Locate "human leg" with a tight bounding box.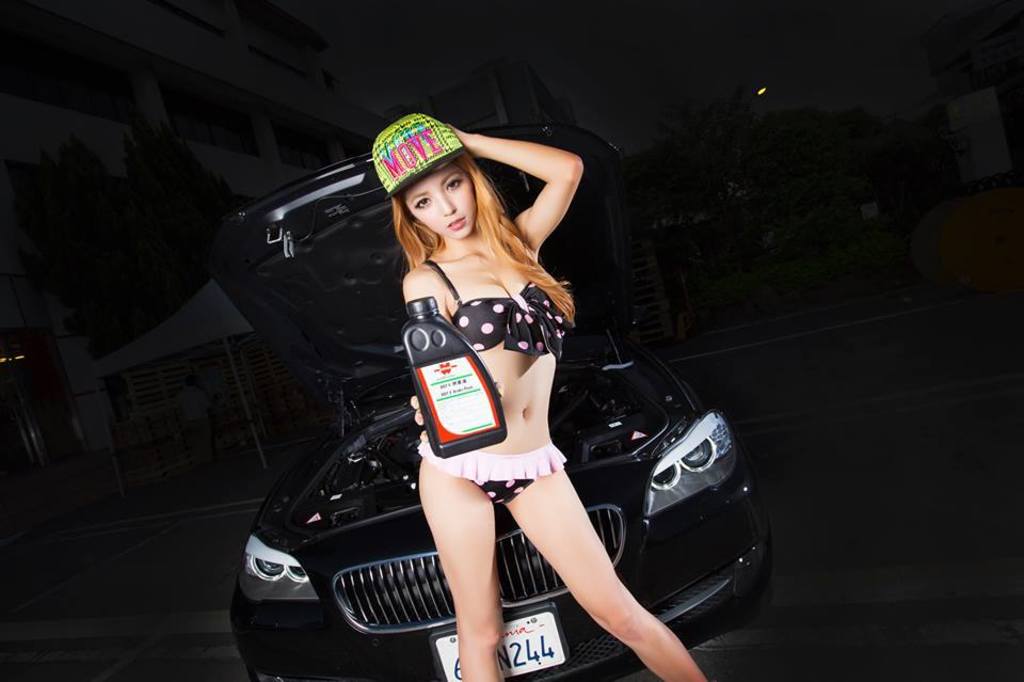
(413, 473, 497, 676).
